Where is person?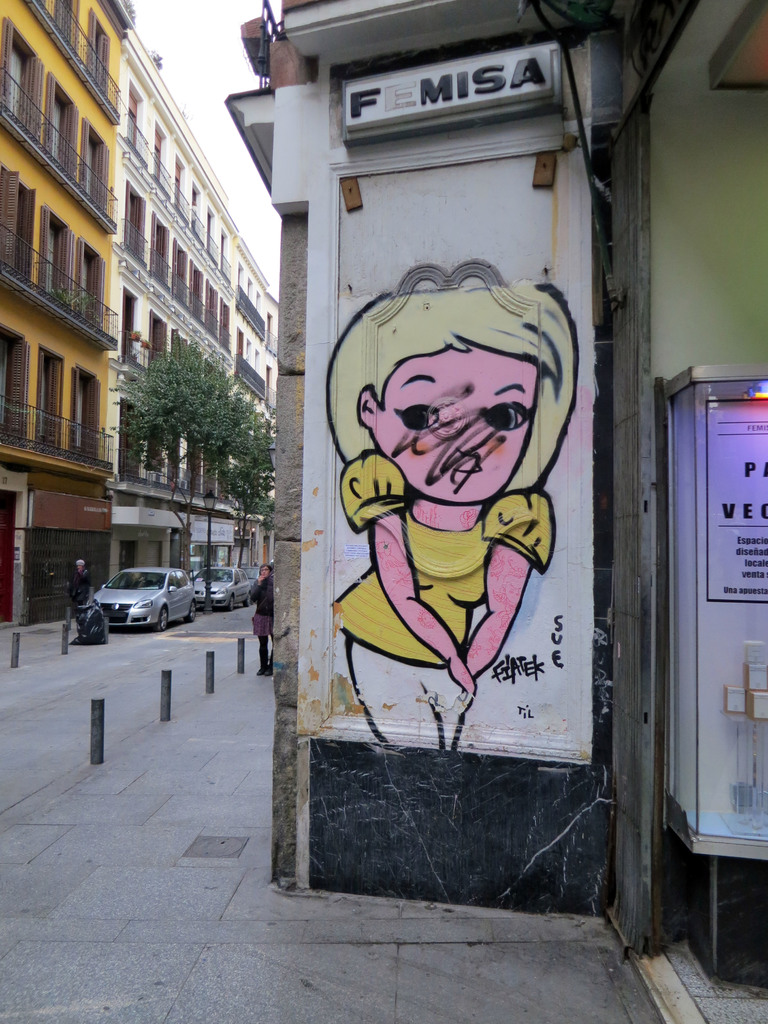
[x1=238, y1=562, x2=280, y2=674].
